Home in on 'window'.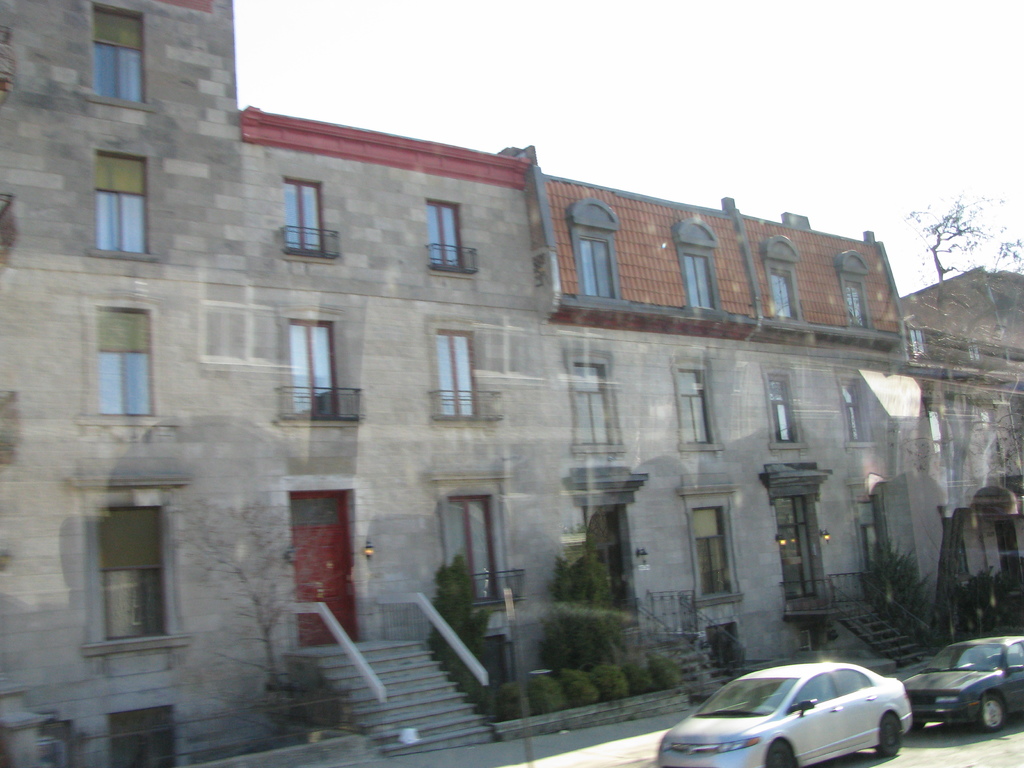
Homed in at locate(689, 508, 732, 591).
